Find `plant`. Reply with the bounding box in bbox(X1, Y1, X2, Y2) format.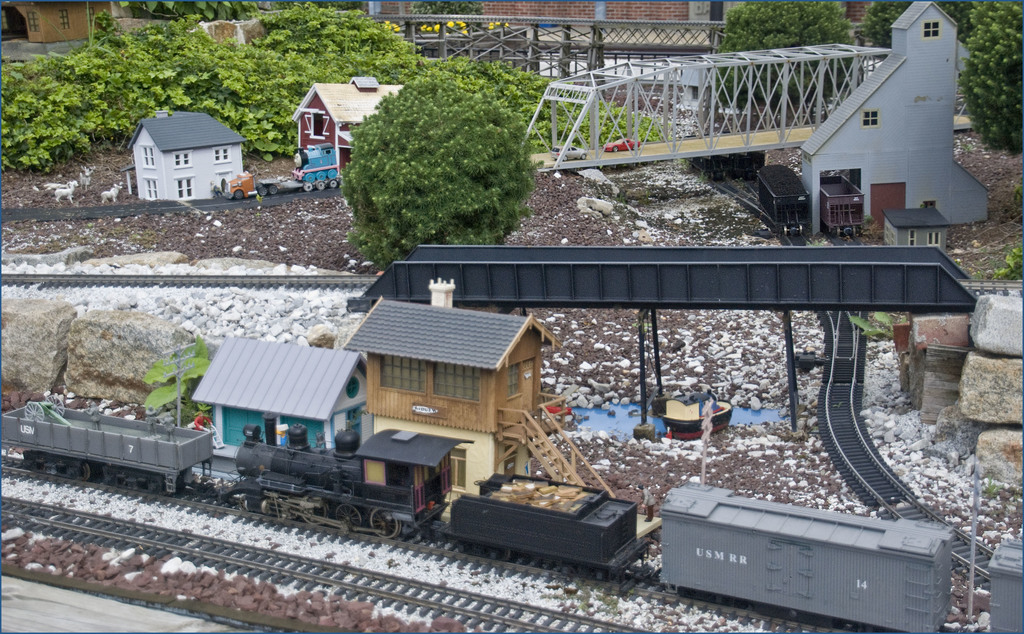
bbox(348, 69, 550, 229).
